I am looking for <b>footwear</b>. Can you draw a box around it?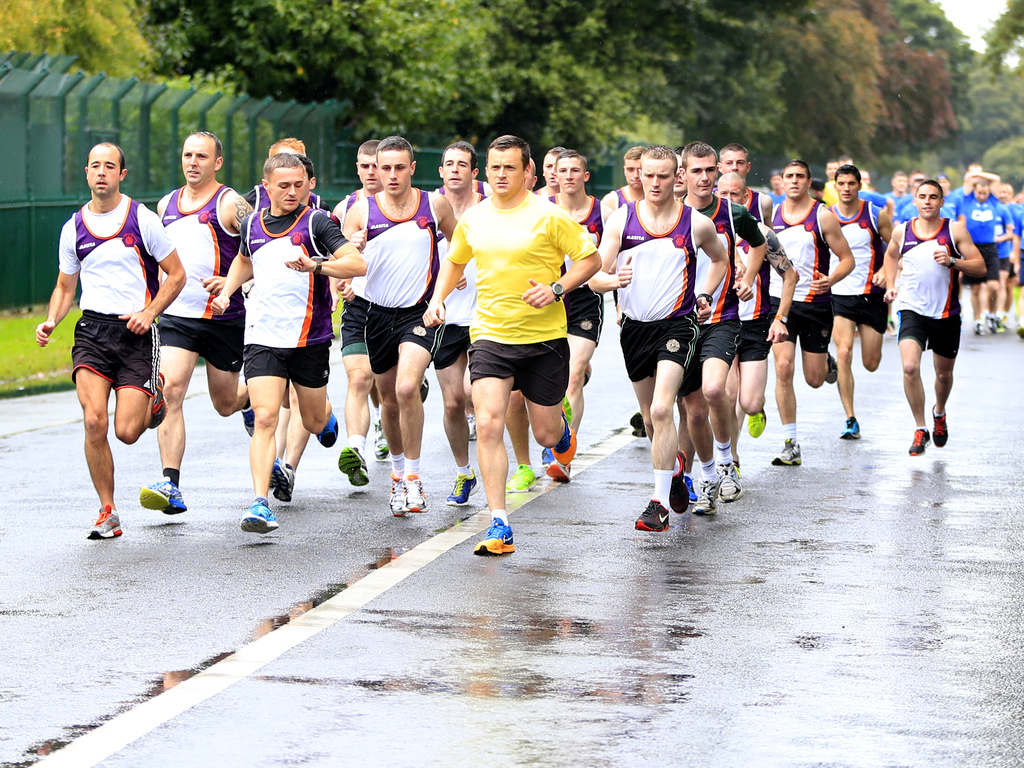
Sure, the bounding box is <box>690,474,718,516</box>.
